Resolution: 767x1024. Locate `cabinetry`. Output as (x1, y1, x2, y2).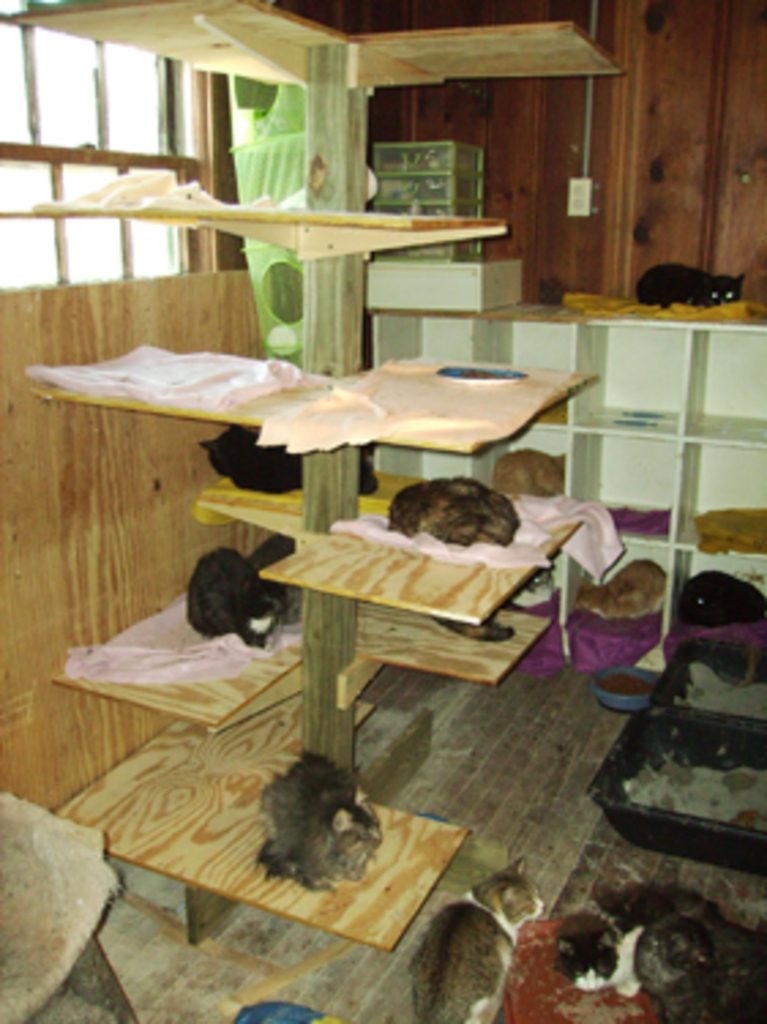
(14, 0, 636, 945).
